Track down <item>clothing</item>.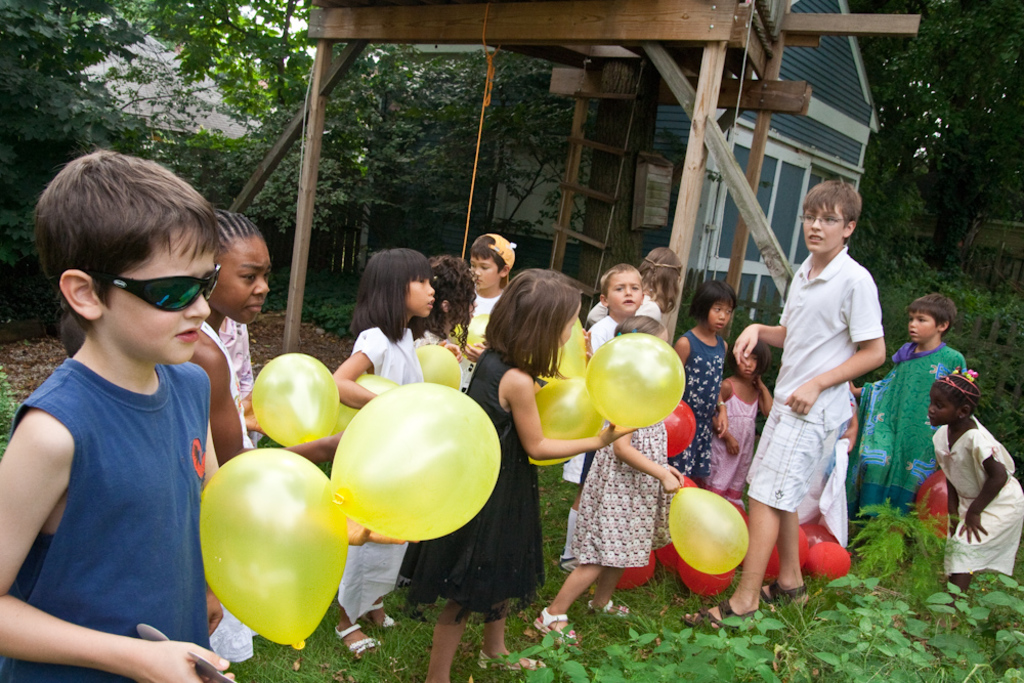
Tracked to 557:317:597:486.
